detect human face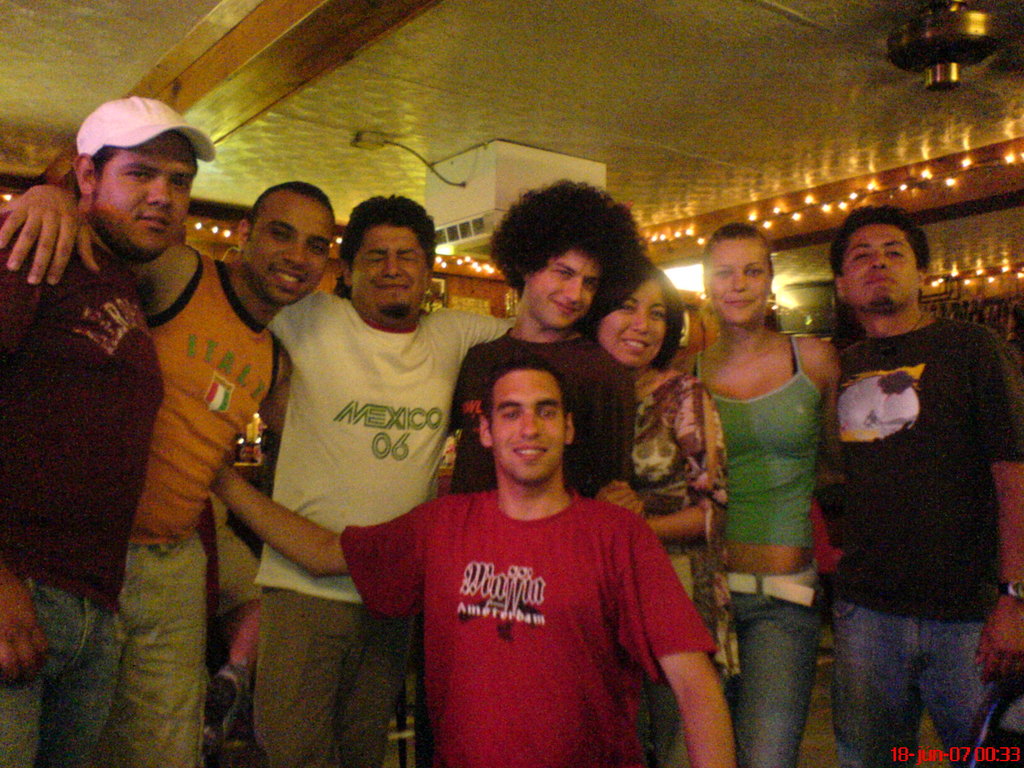
detection(493, 367, 563, 477)
